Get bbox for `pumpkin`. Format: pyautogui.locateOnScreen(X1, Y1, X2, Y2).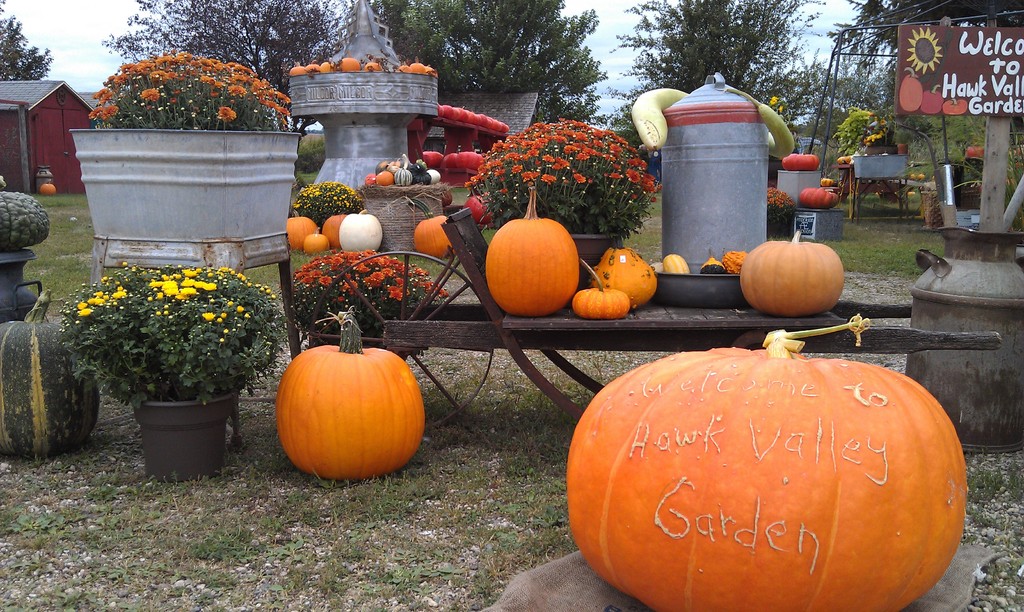
pyautogui.locateOnScreen(573, 258, 626, 319).
